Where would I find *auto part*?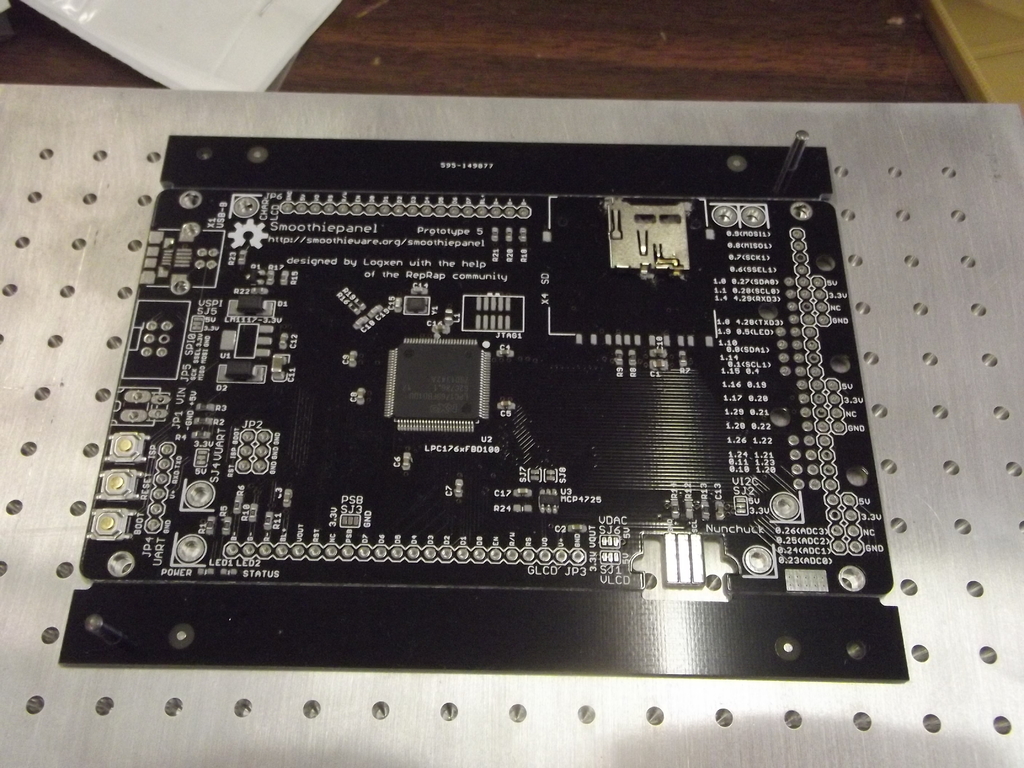
At x1=59 y1=129 x2=911 y2=687.
